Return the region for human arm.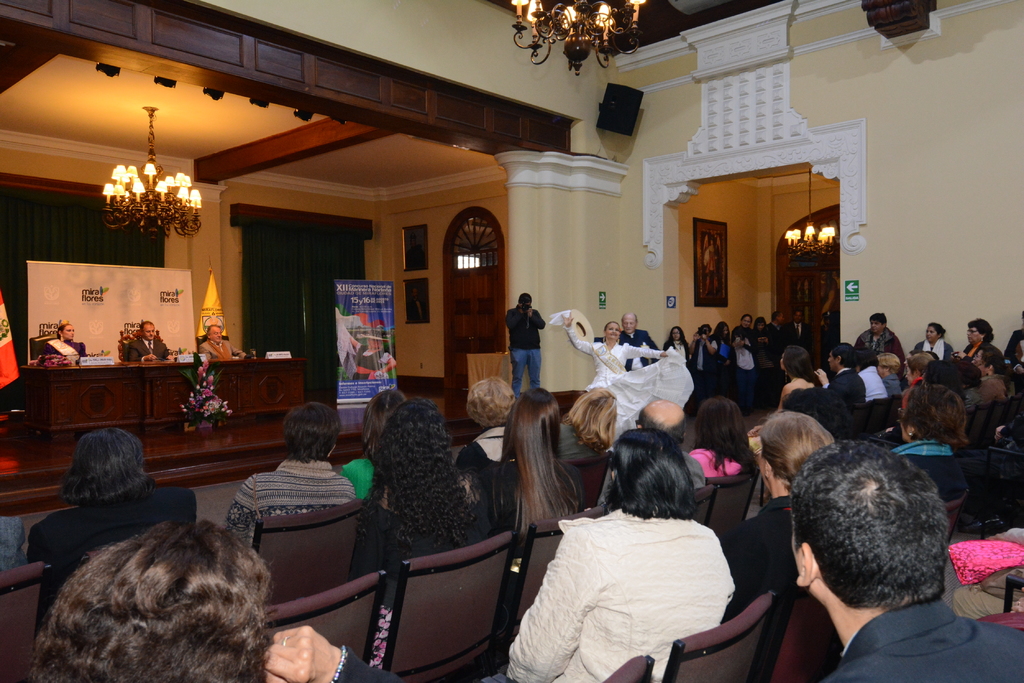
(522,304,545,329).
